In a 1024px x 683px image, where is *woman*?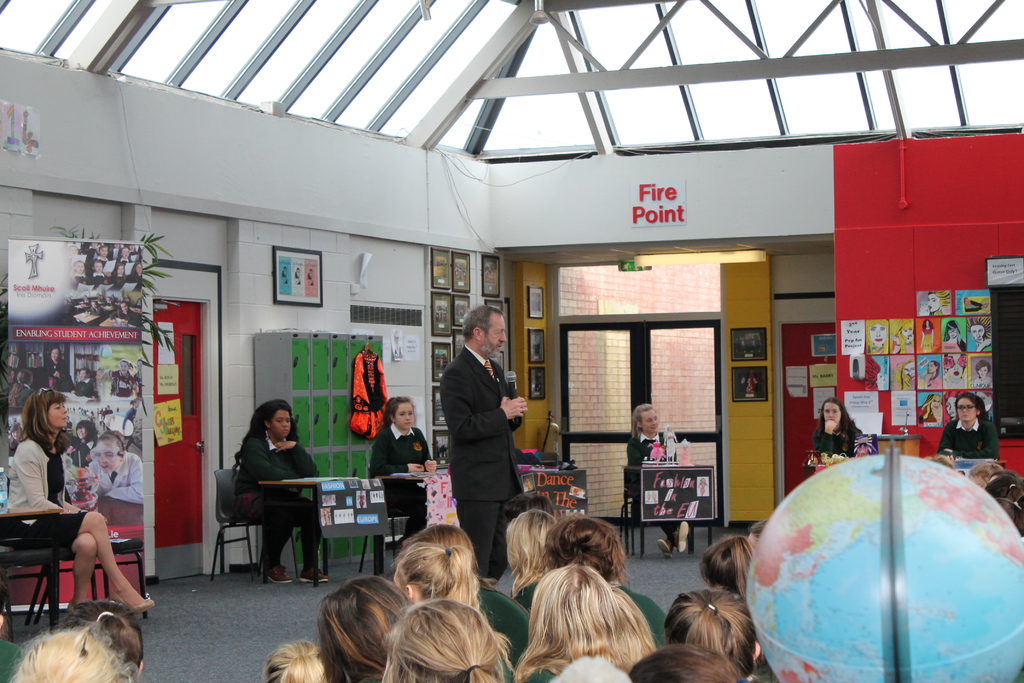
left=12, top=621, right=138, bottom=682.
